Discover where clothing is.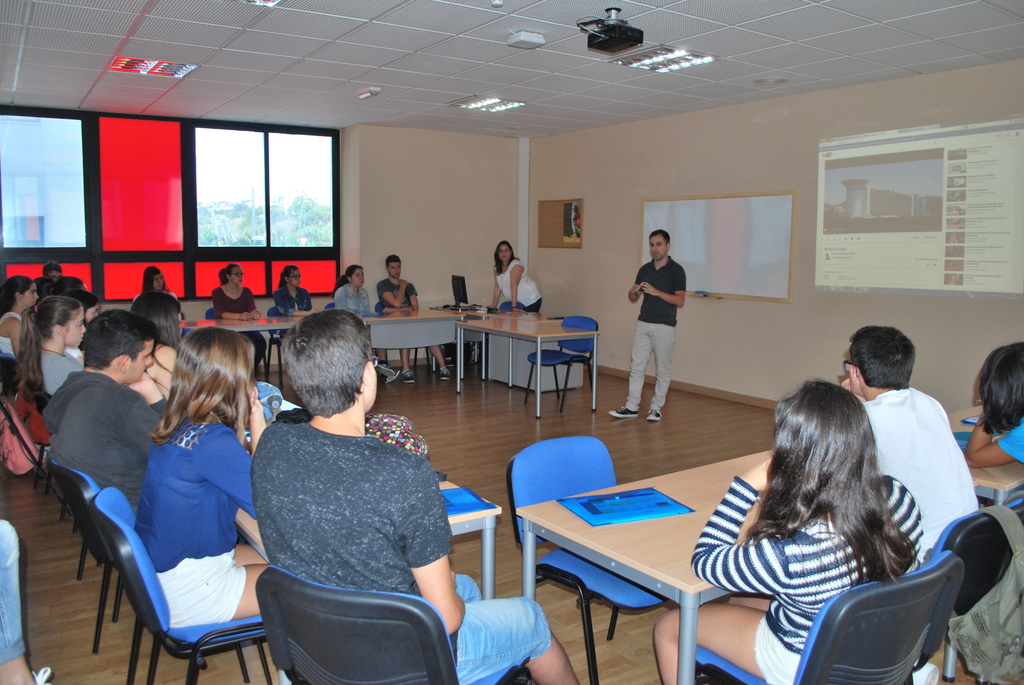
Discovered at crop(126, 419, 264, 631).
